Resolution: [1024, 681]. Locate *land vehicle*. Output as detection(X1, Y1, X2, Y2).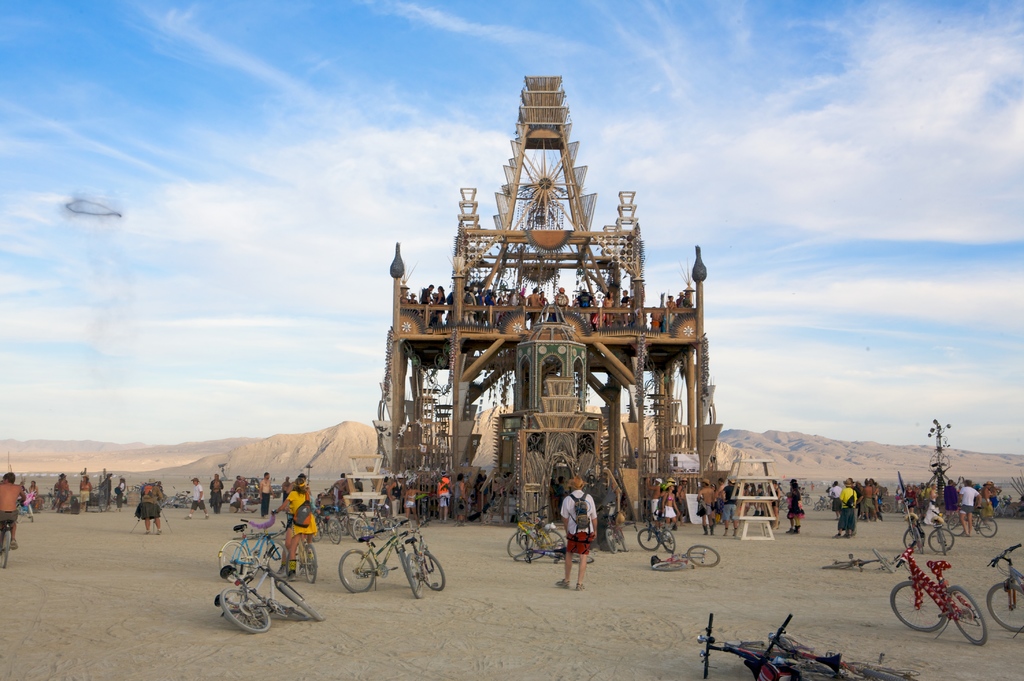
detection(218, 559, 327, 635).
